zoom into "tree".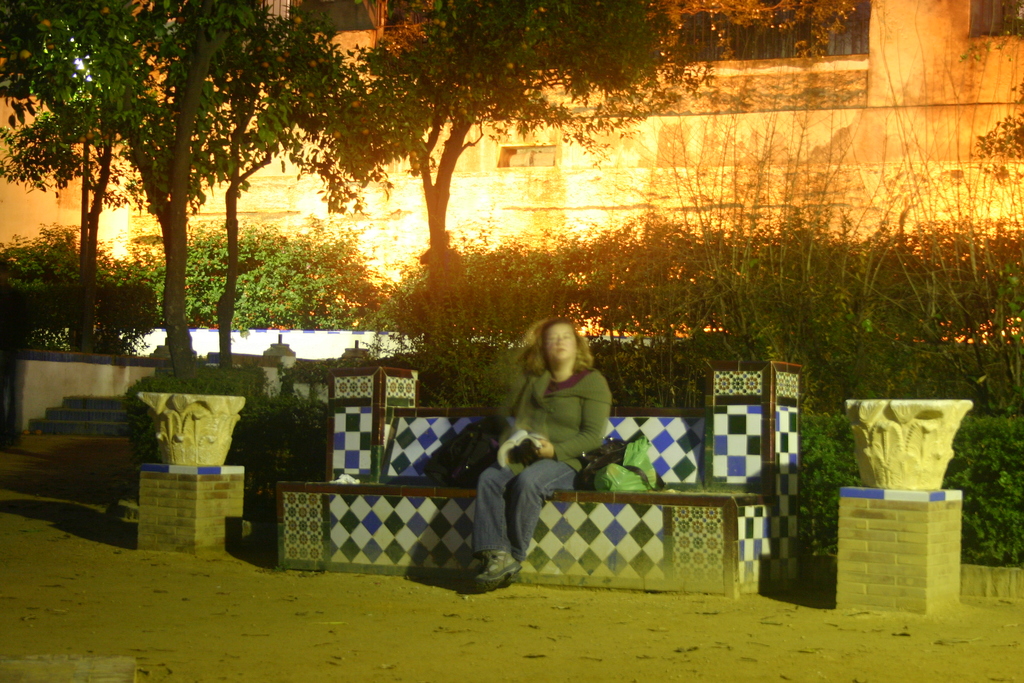
Zoom target: 237 0 703 390.
